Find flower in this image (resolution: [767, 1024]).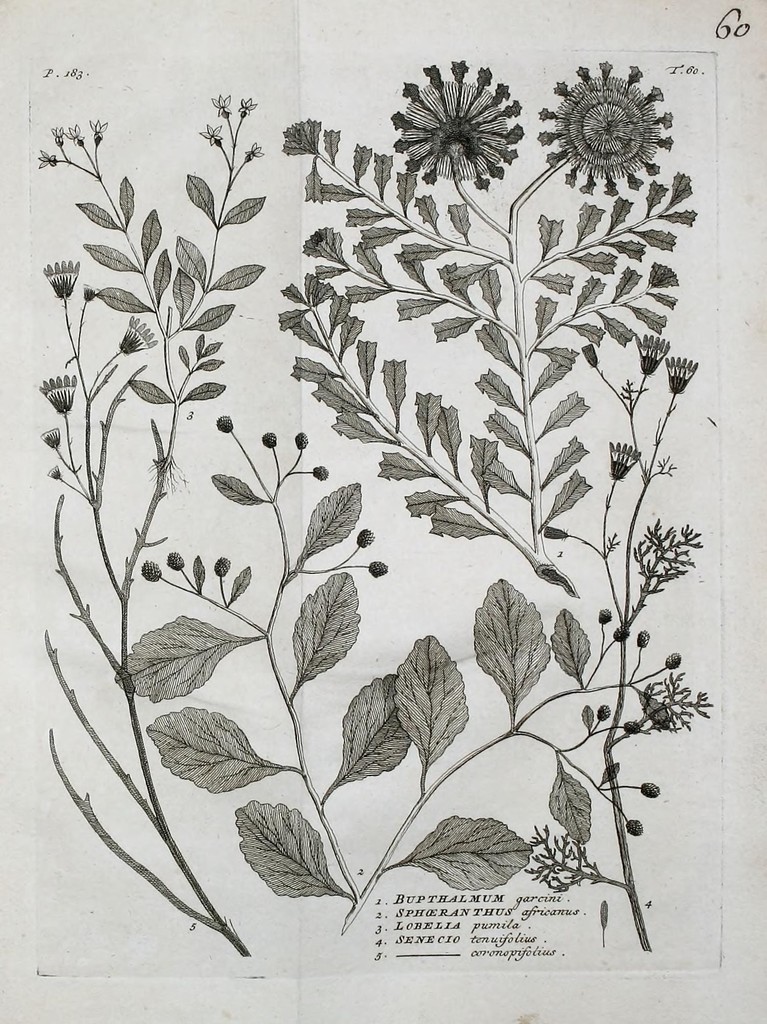
detection(87, 116, 106, 143).
